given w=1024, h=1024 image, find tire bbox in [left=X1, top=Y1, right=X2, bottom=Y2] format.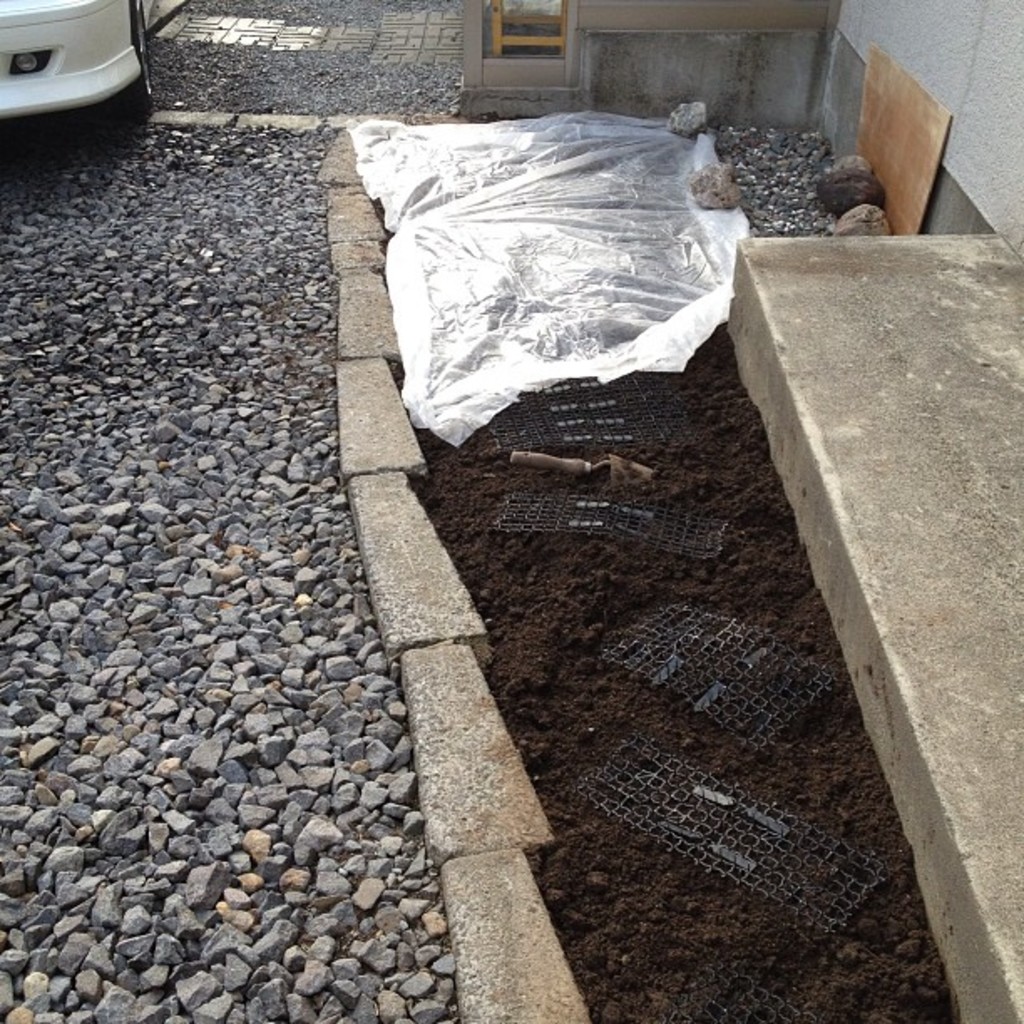
[left=105, top=0, right=157, bottom=125].
